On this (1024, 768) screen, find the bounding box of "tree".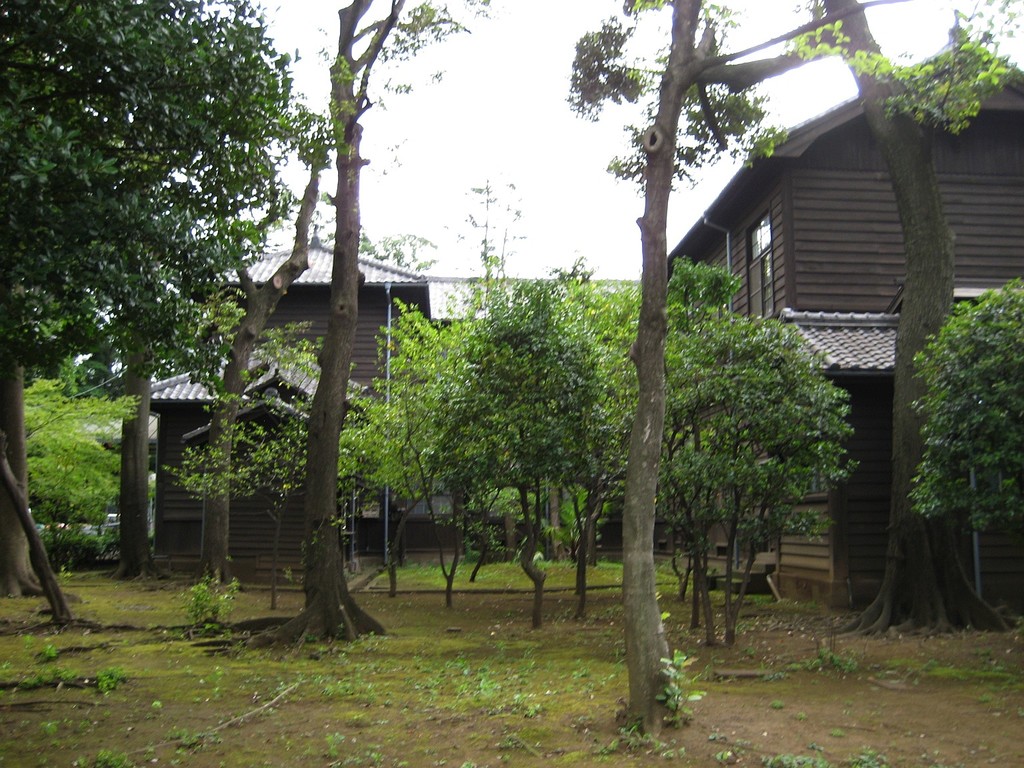
Bounding box: pyautogui.locateOnScreen(415, 254, 624, 622).
